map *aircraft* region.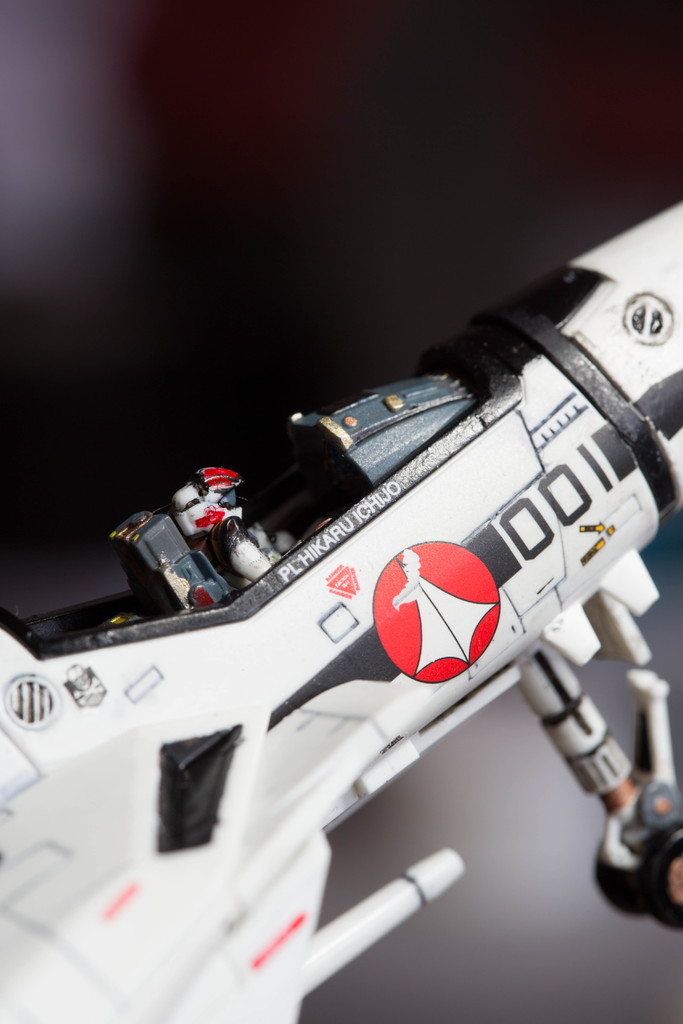
Mapped to x1=33, y1=179, x2=682, y2=1023.
